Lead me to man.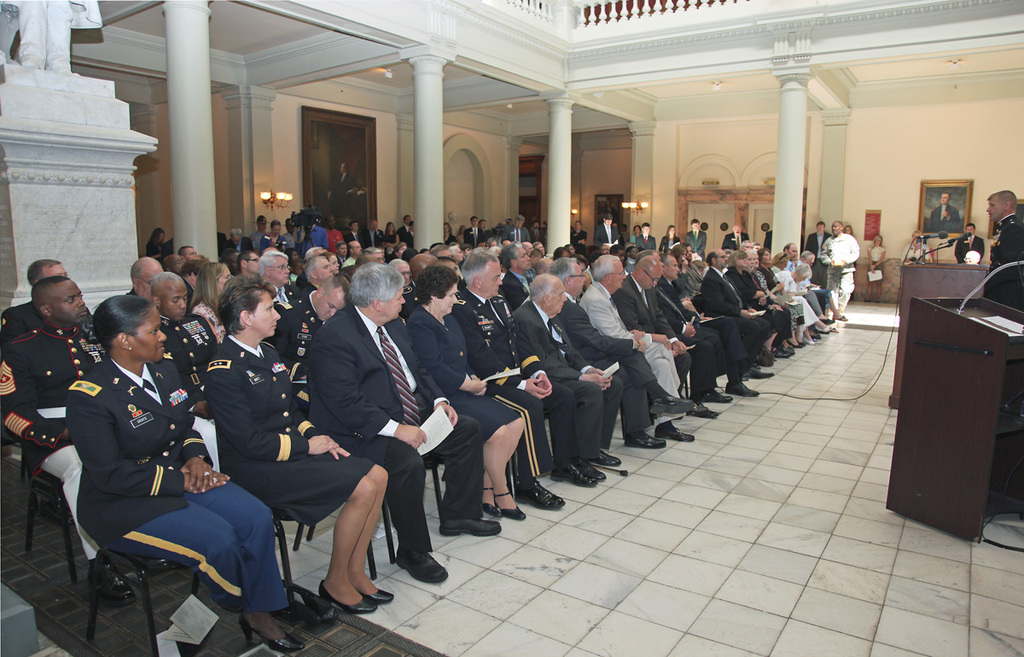
Lead to 262, 271, 352, 416.
